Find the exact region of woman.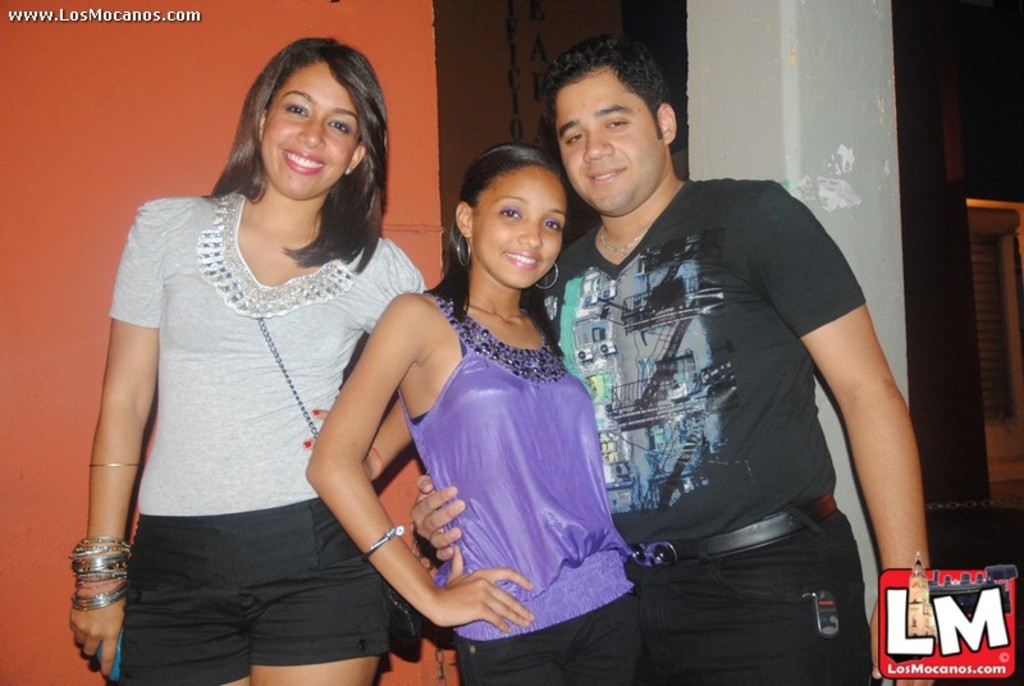
Exact region: (390, 118, 640, 677).
